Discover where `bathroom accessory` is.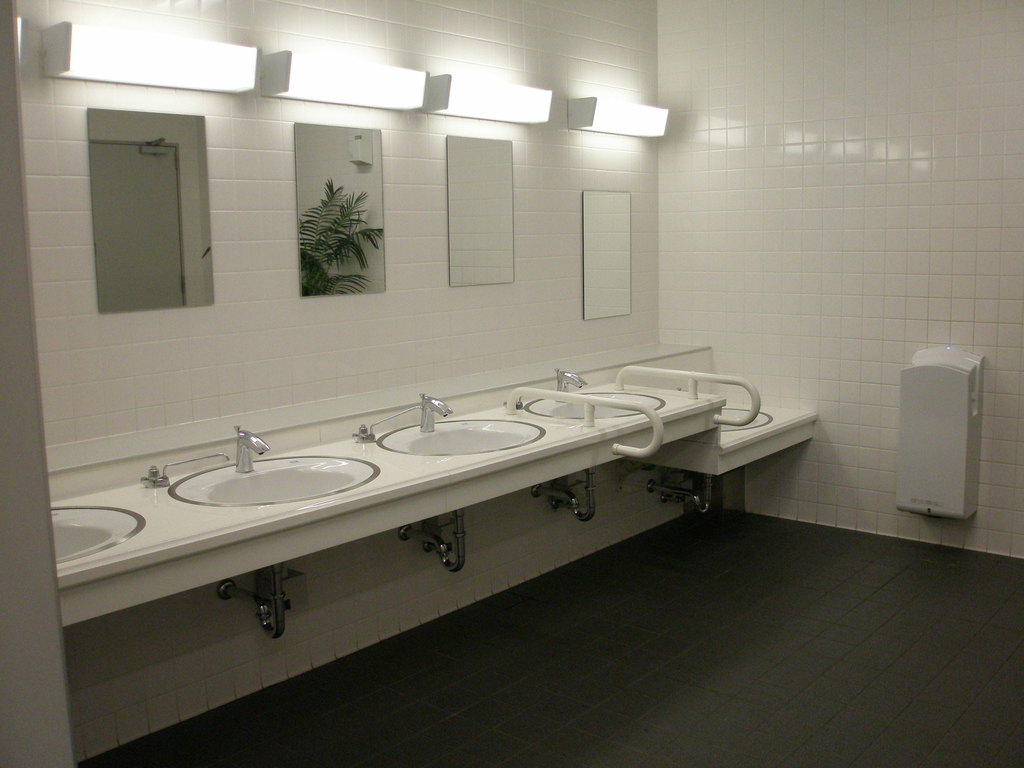
Discovered at <box>542,366,589,383</box>.
